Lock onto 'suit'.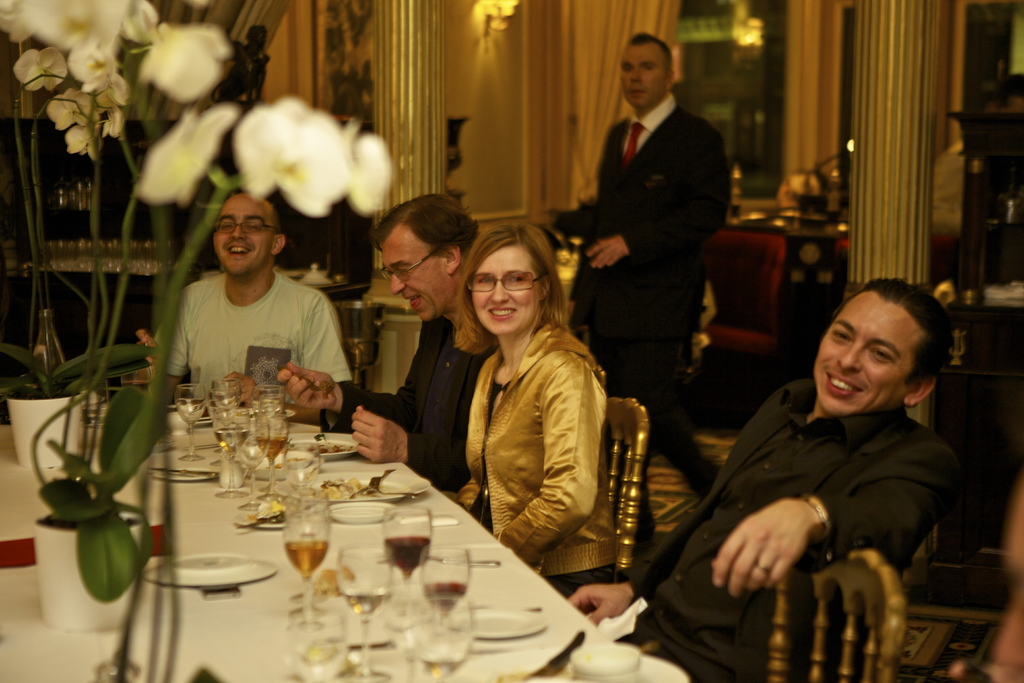
Locked: pyautogui.locateOnScreen(617, 379, 963, 682).
